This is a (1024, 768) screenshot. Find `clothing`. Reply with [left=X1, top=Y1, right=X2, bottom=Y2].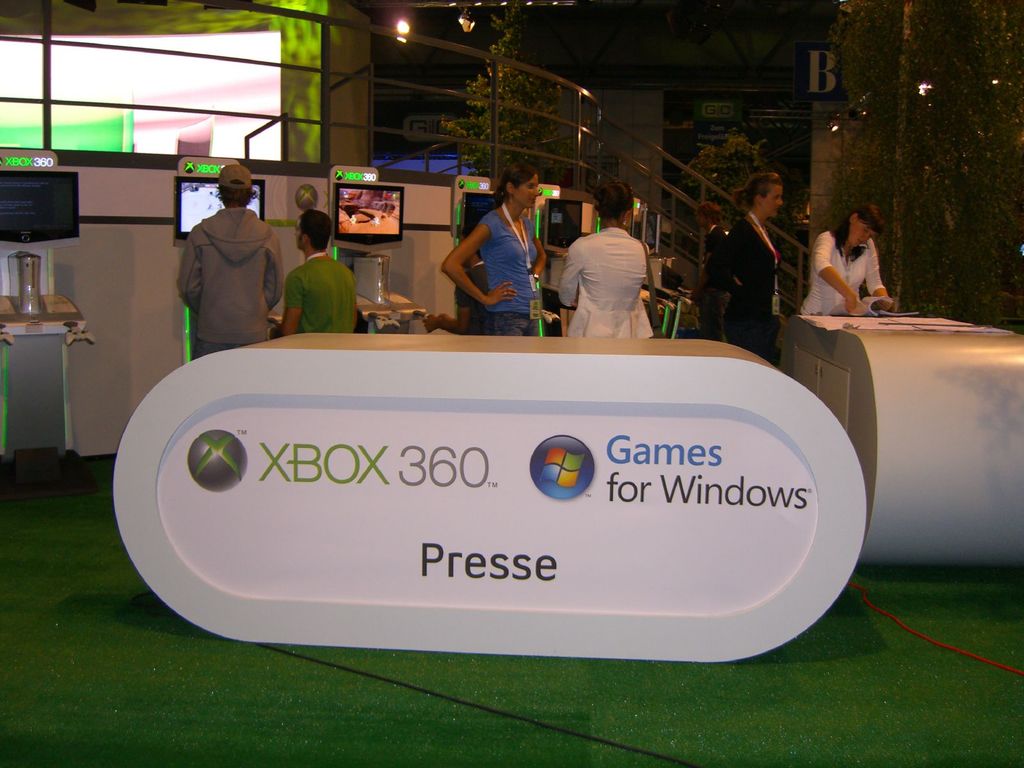
[left=801, top=228, right=884, bottom=316].
